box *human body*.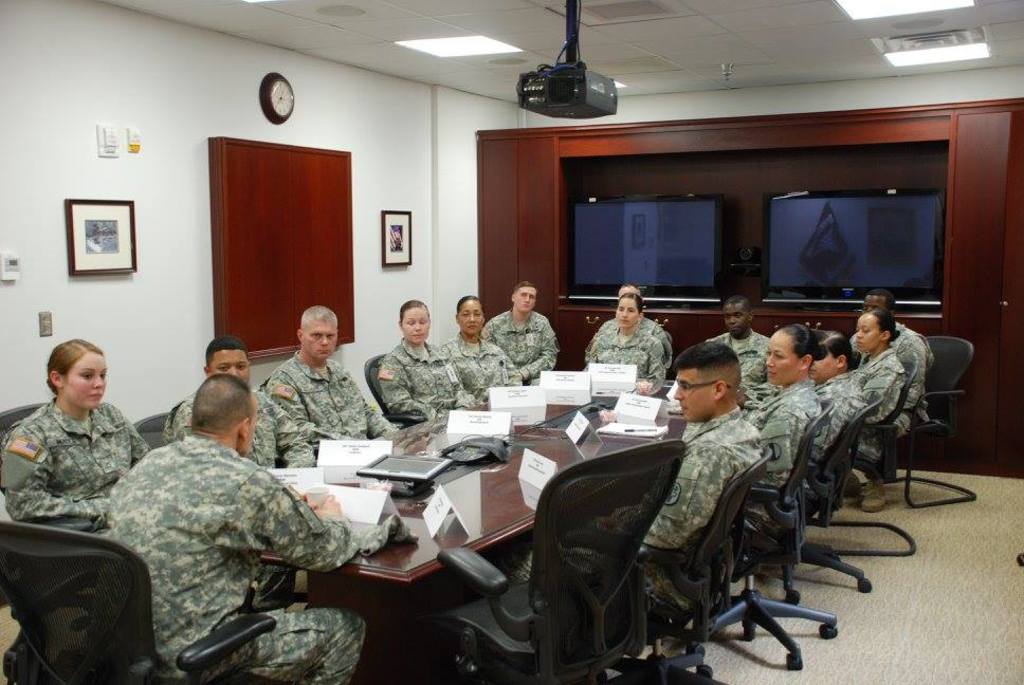
detection(257, 303, 398, 456).
